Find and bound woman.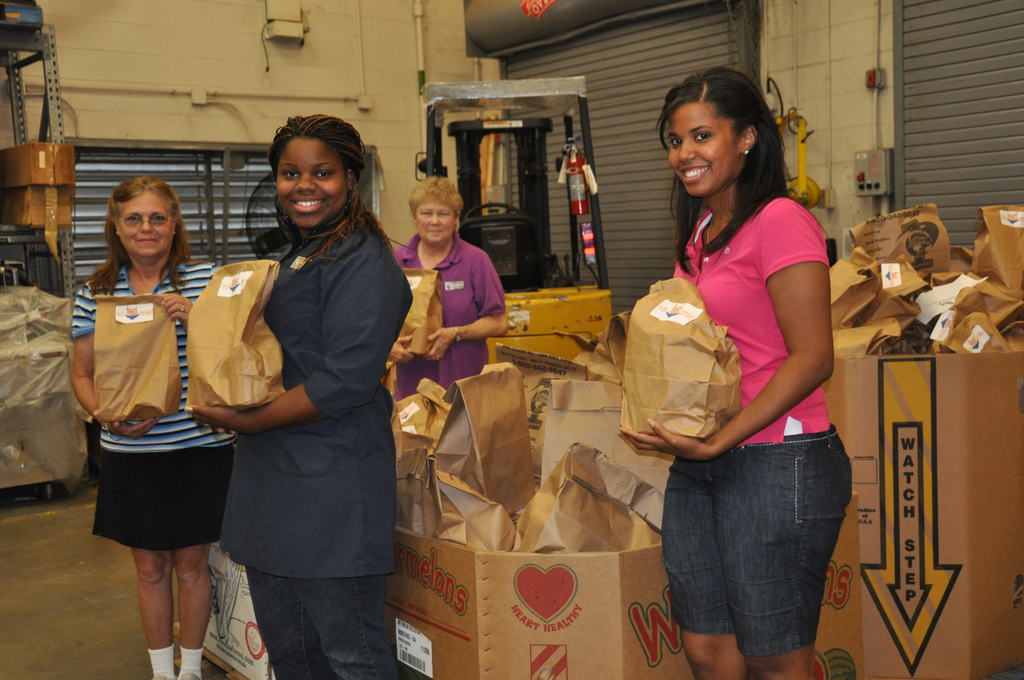
Bound: <bbox>65, 177, 228, 679</bbox>.
